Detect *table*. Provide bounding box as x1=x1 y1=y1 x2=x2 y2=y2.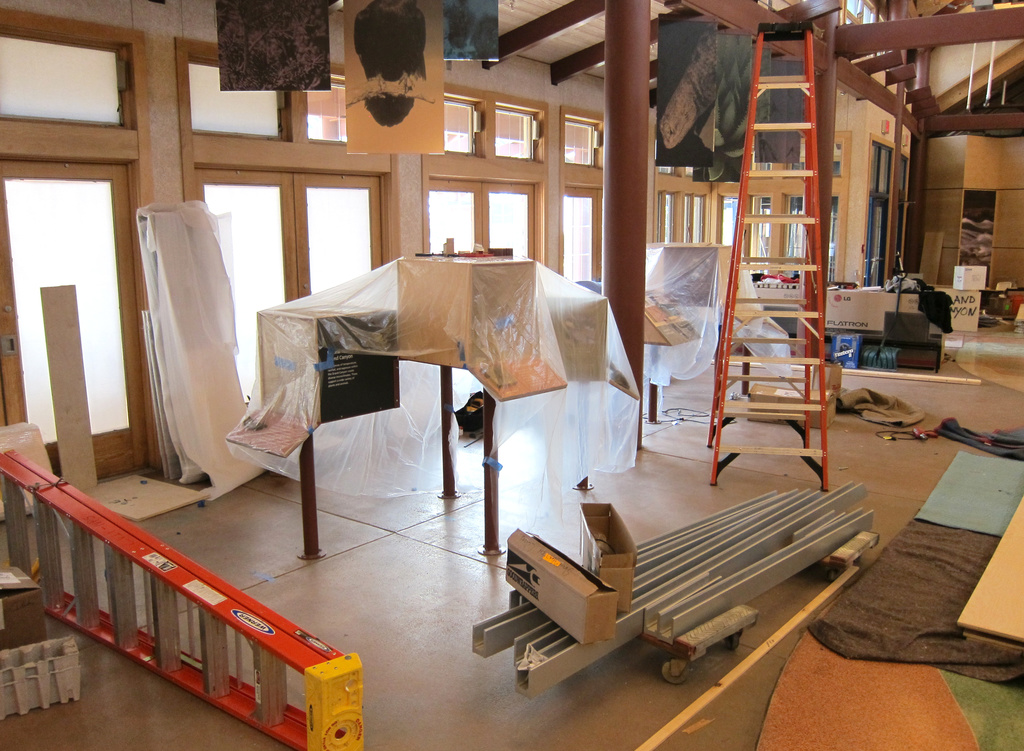
x1=278 y1=265 x2=618 y2=569.
